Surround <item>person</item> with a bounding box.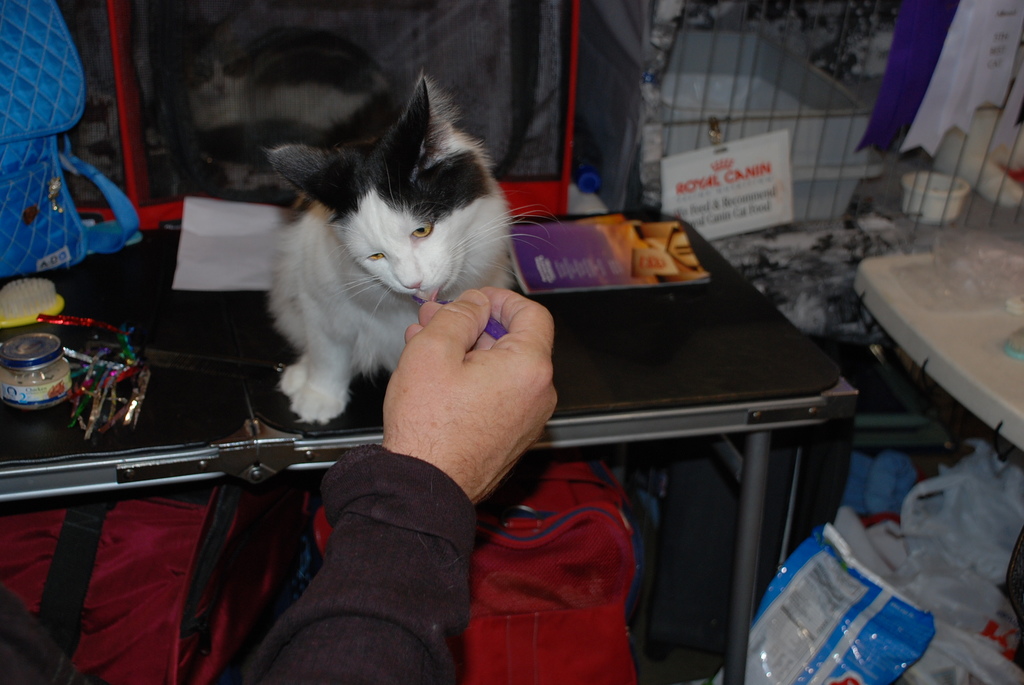
box(0, 279, 556, 684).
